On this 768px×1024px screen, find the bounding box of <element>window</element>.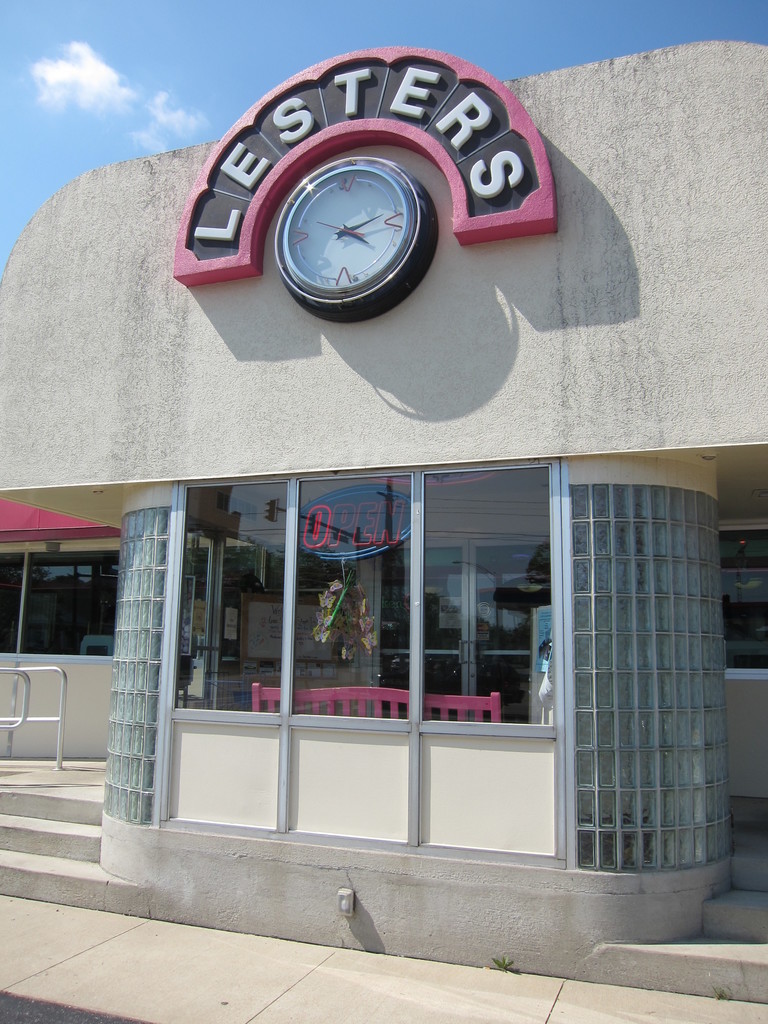
Bounding box: box(0, 538, 123, 665).
